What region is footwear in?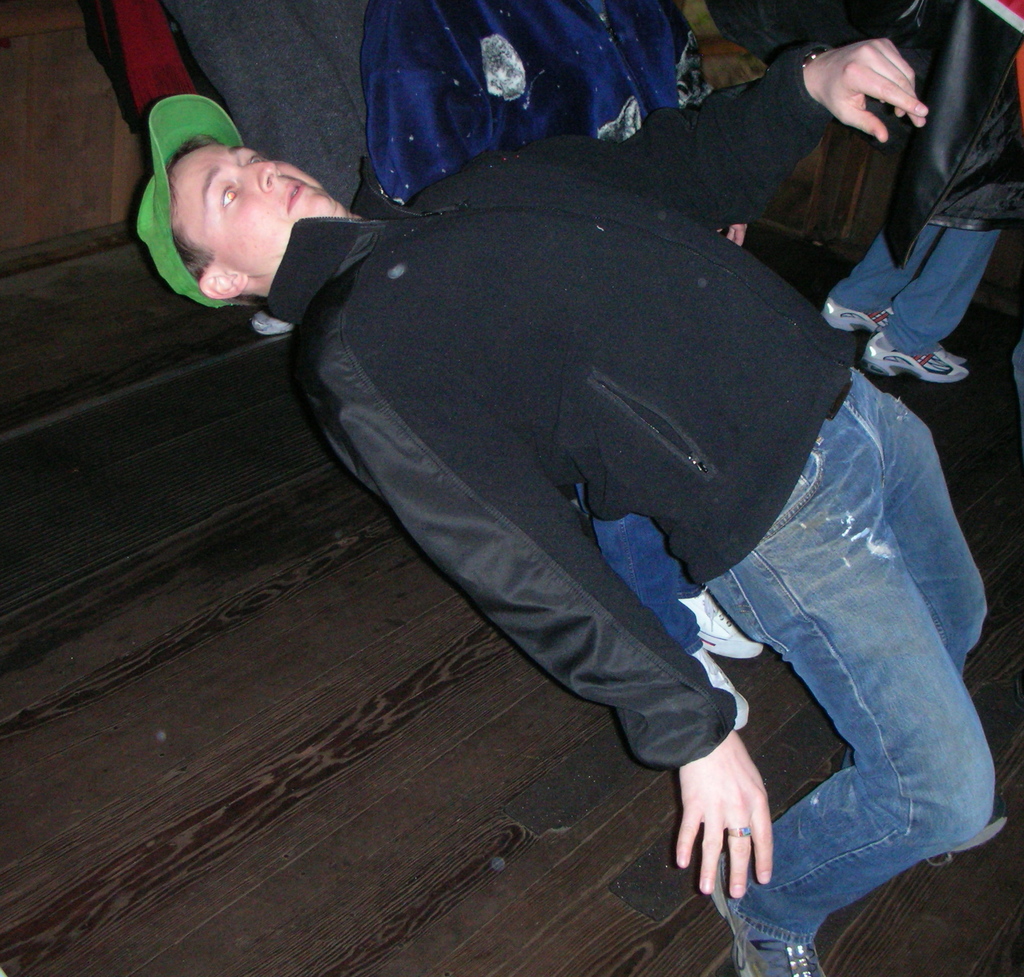
[712, 847, 822, 976].
